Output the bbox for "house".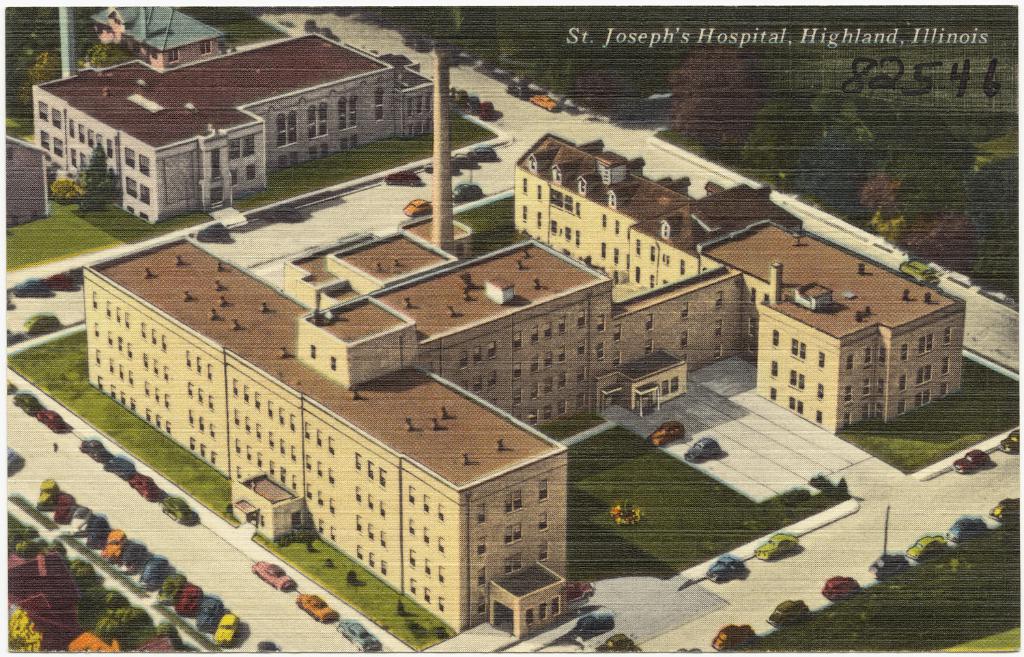
select_region(48, 27, 444, 221).
